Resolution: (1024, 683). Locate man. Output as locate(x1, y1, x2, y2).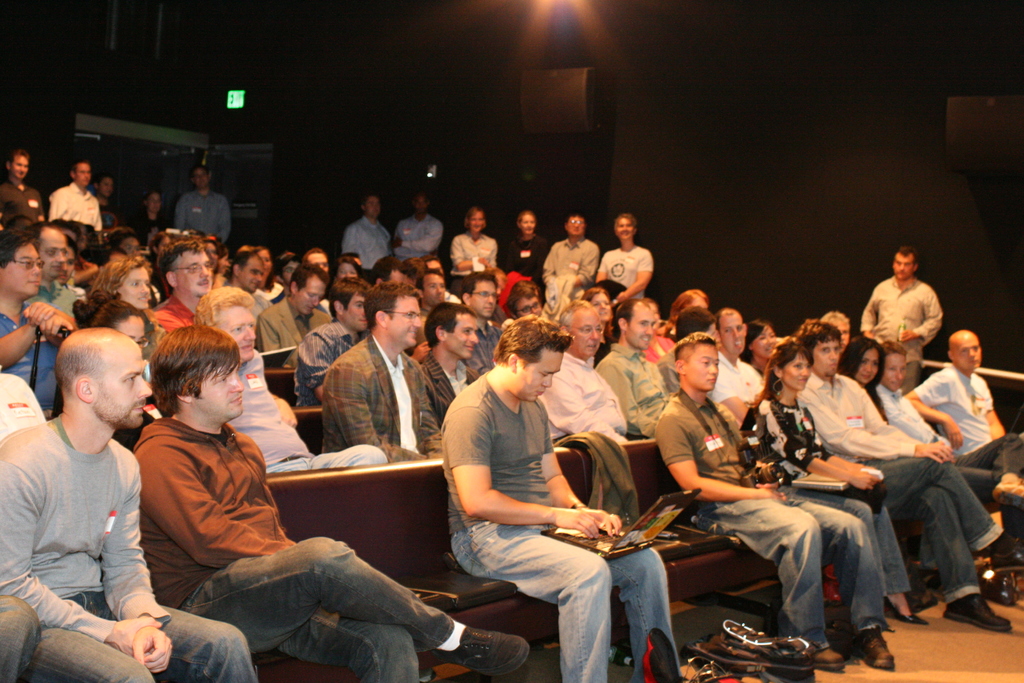
locate(447, 317, 688, 682).
